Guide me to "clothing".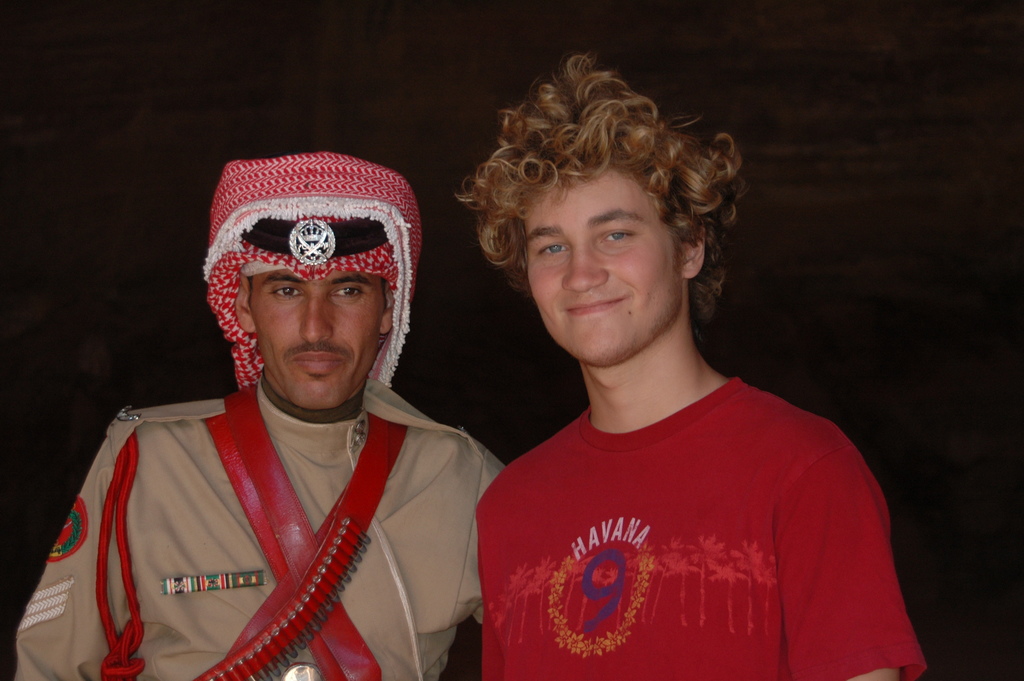
Guidance: x1=17 y1=368 x2=519 y2=680.
